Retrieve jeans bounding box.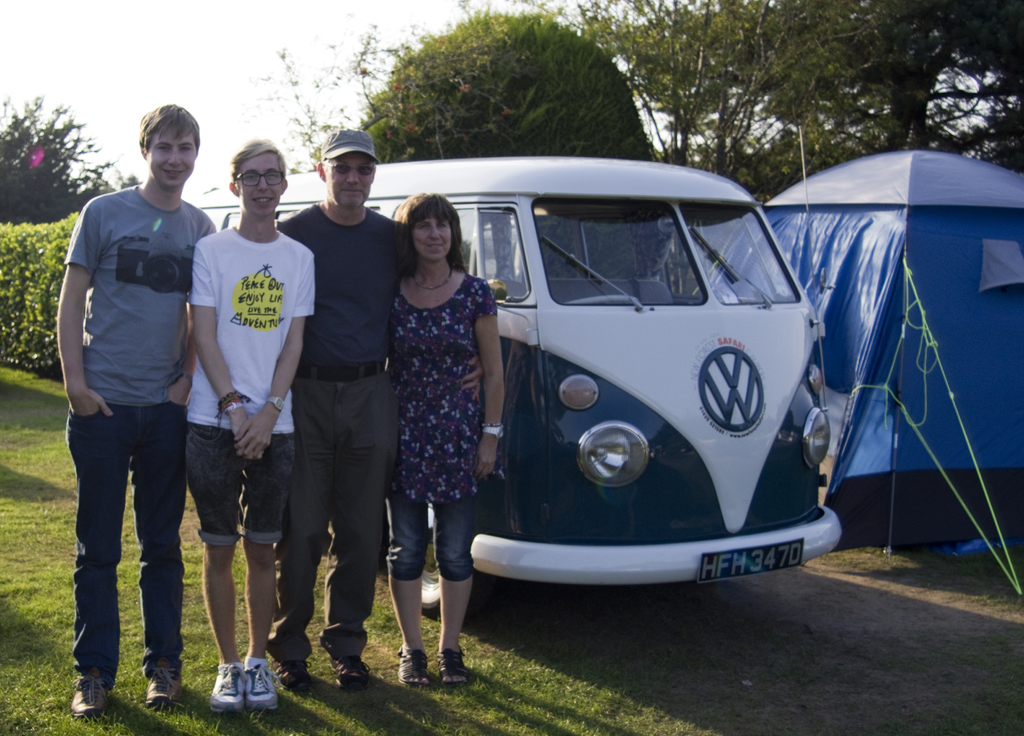
Bounding box: bbox(69, 418, 189, 701).
